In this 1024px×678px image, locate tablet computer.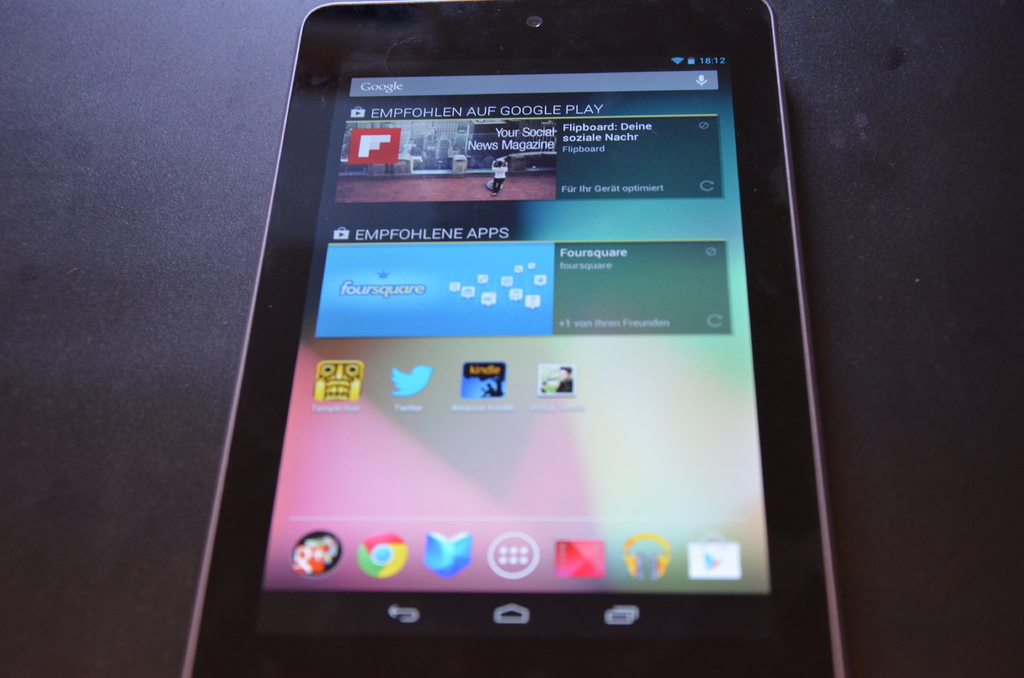
Bounding box: {"x1": 179, "y1": 0, "x2": 846, "y2": 677}.
